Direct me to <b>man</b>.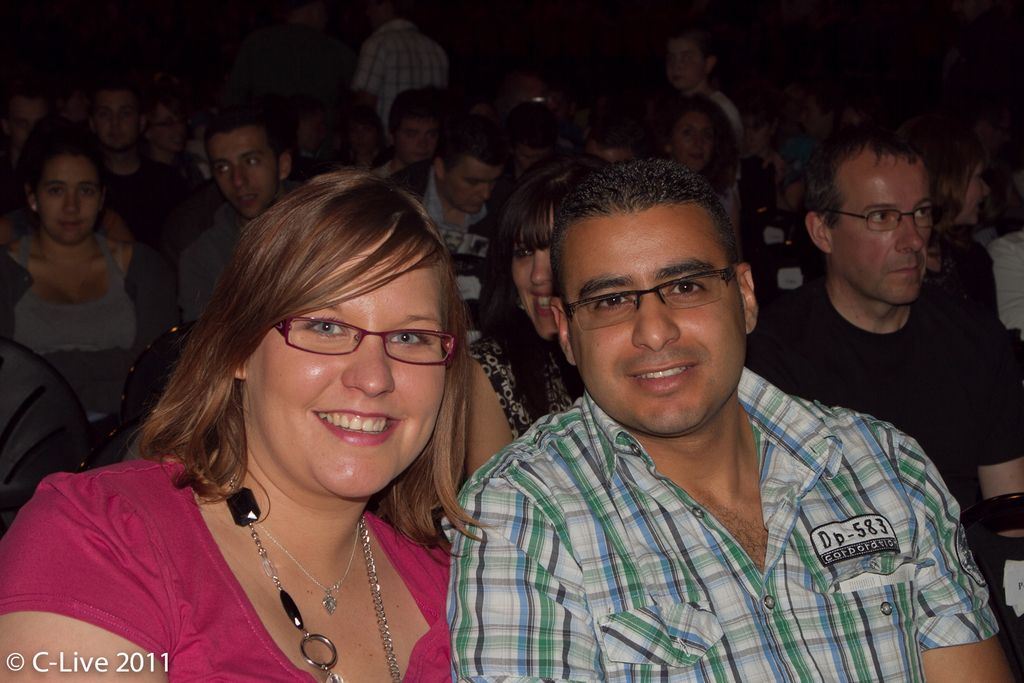
Direction: {"left": 439, "top": 163, "right": 1009, "bottom": 682}.
